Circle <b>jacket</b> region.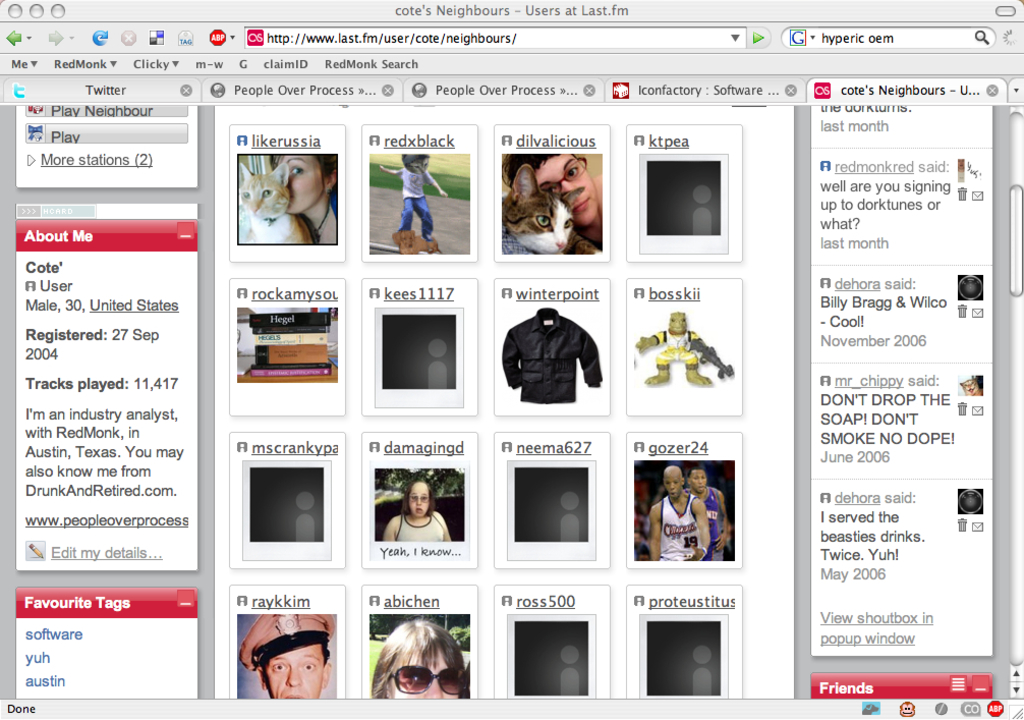
Region: locate(496, 294, 609, 423).
